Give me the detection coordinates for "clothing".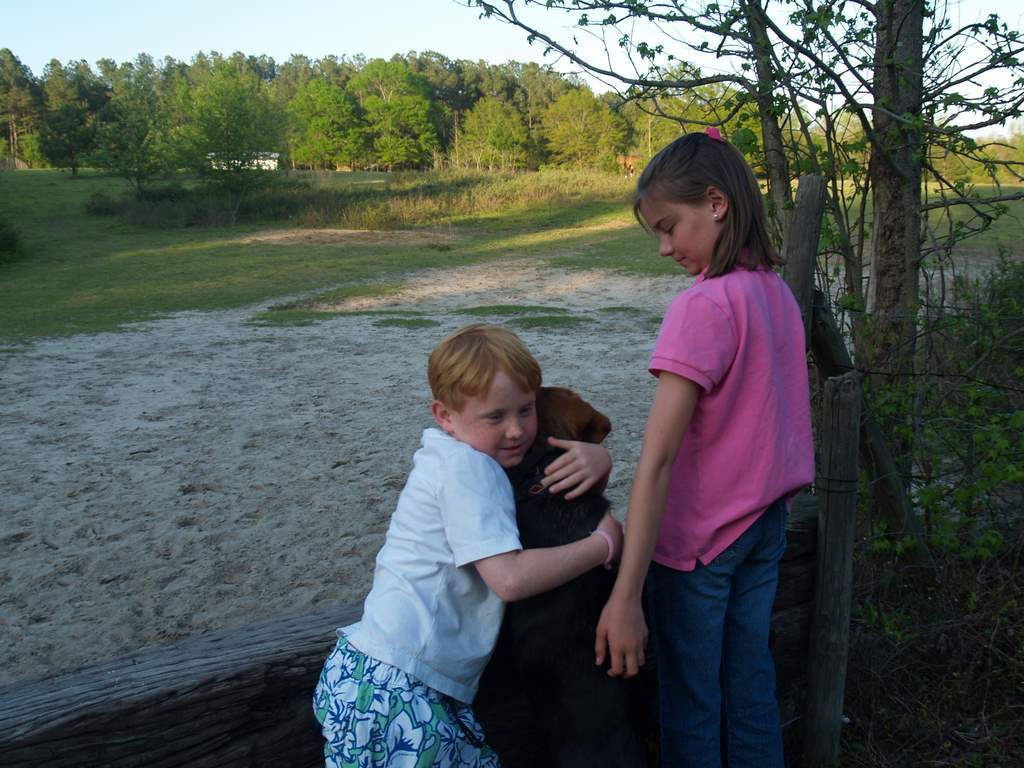
region(641, 252, 830, 765).
